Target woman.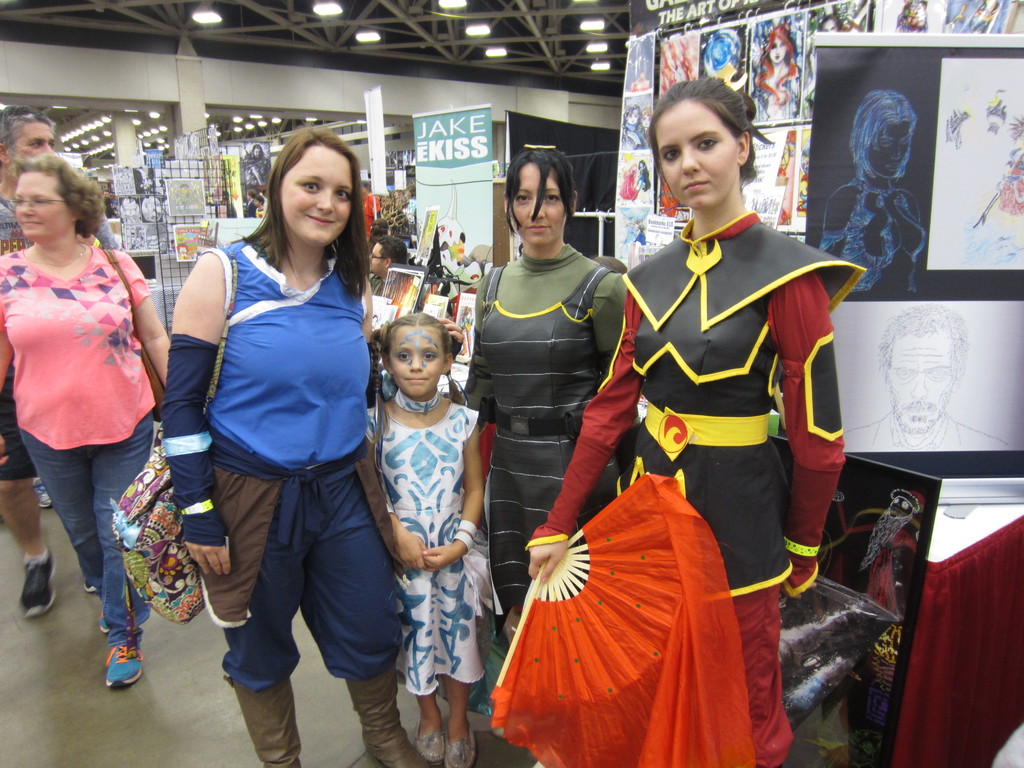
Target region: <bbox>747, 29, 803, 120</bbox>.
